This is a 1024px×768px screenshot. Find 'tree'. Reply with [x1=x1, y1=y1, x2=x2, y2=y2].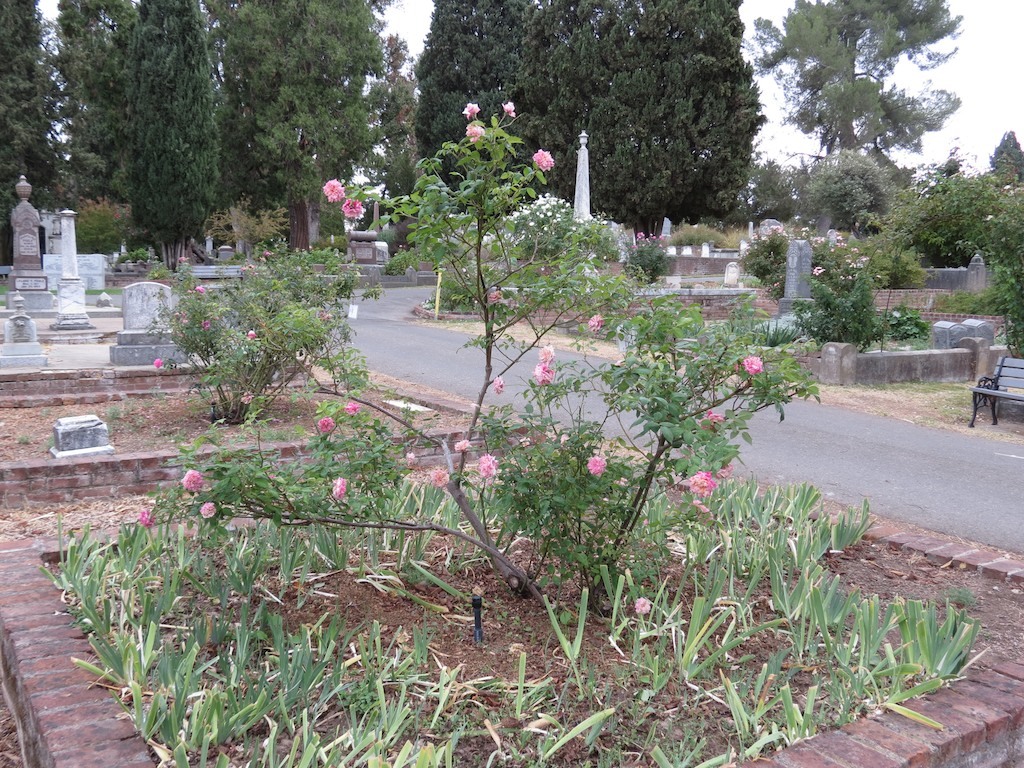
[x1=767, y1=25, x2=959, y2=255].
